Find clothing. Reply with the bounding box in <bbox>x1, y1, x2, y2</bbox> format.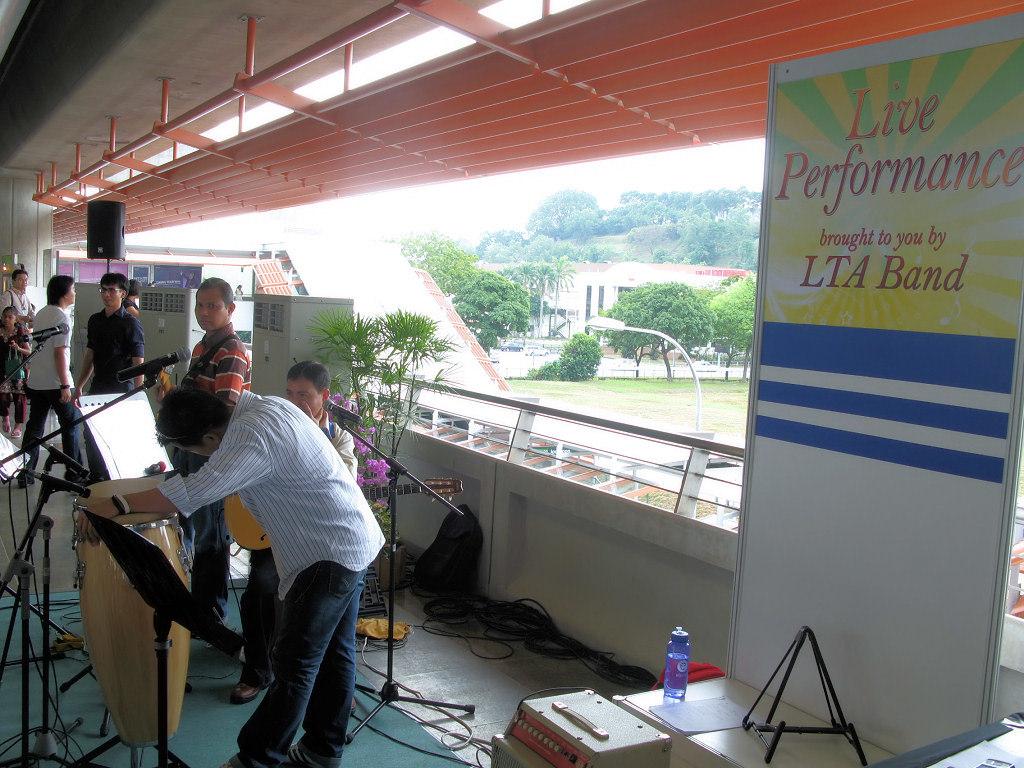
<bbox>239, 416, 358, 685</bbox>.
